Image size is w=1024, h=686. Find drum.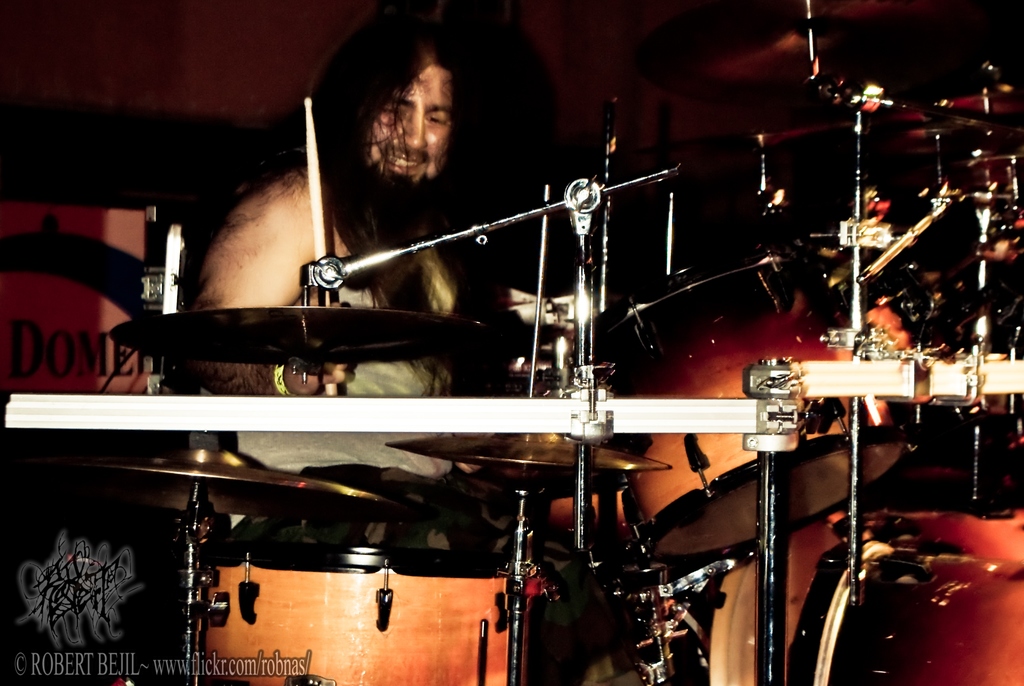
191, 519, 549, 685.
